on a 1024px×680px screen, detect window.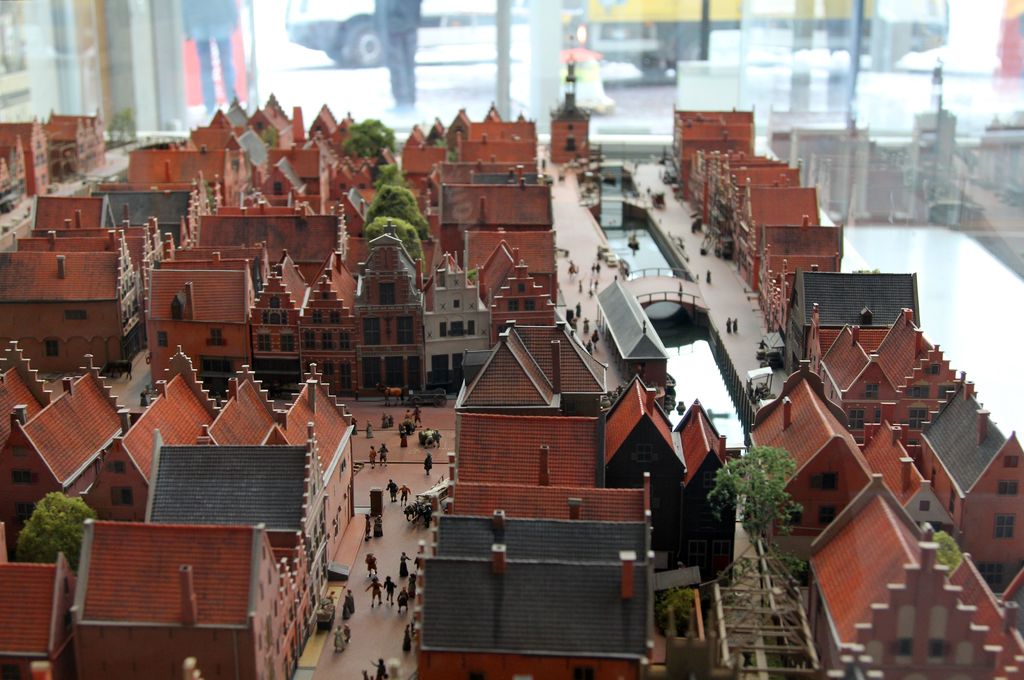
819:503:834:525.
